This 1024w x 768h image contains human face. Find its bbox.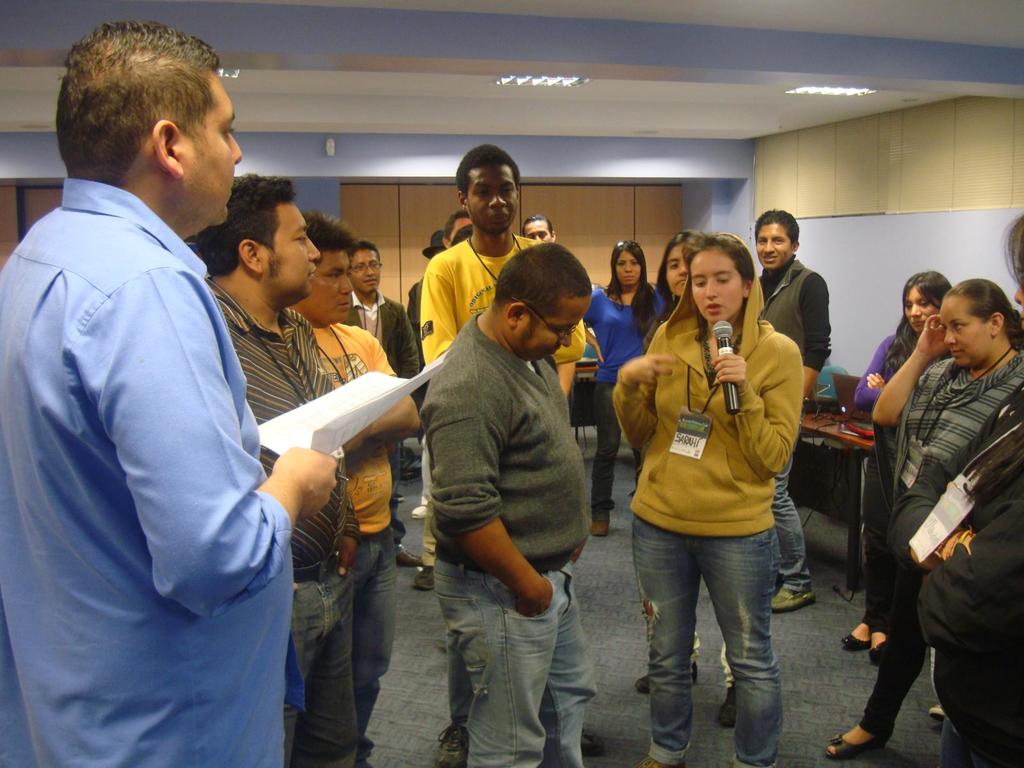
(685, 248, 742, 324).
